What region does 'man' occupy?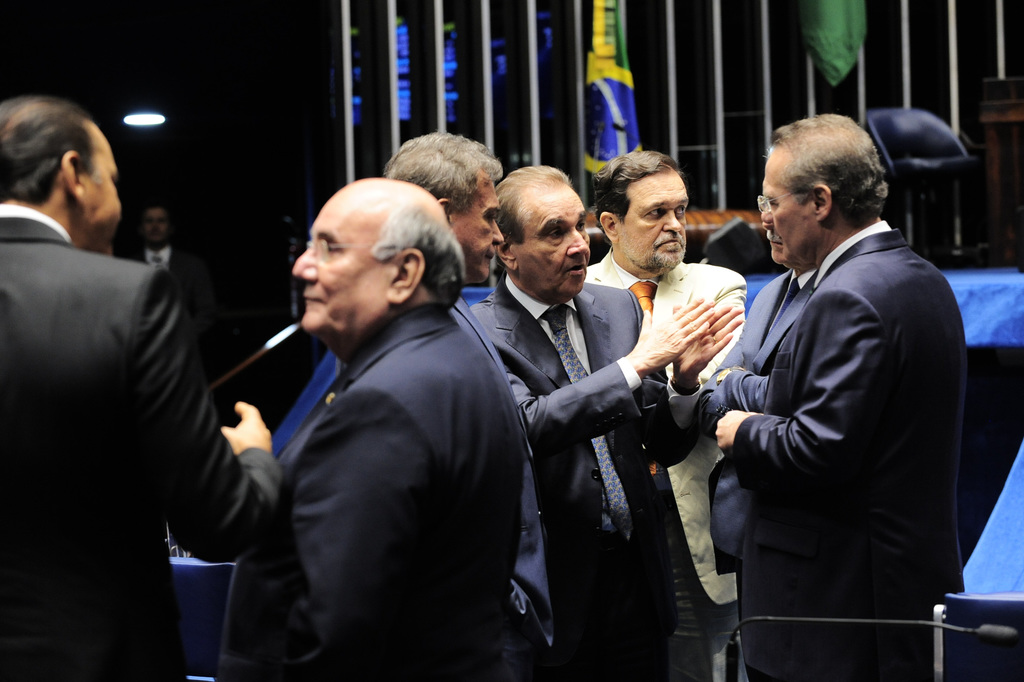
Rect(468, 161, 744, 681).
